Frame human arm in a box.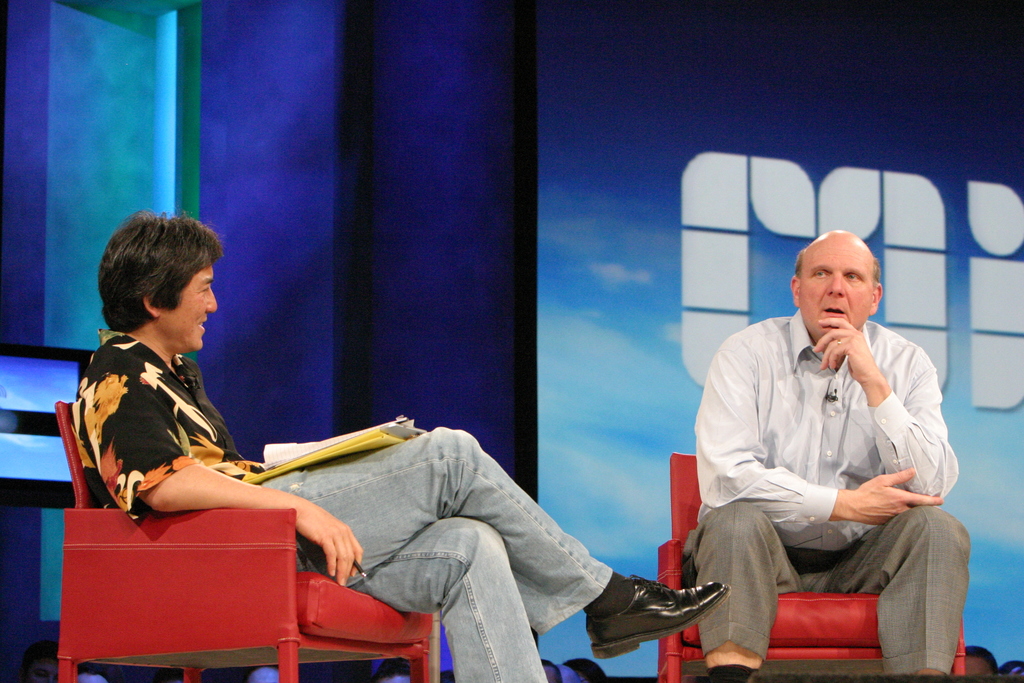
<bbox>808, 311, 963, 508</bbox>.
